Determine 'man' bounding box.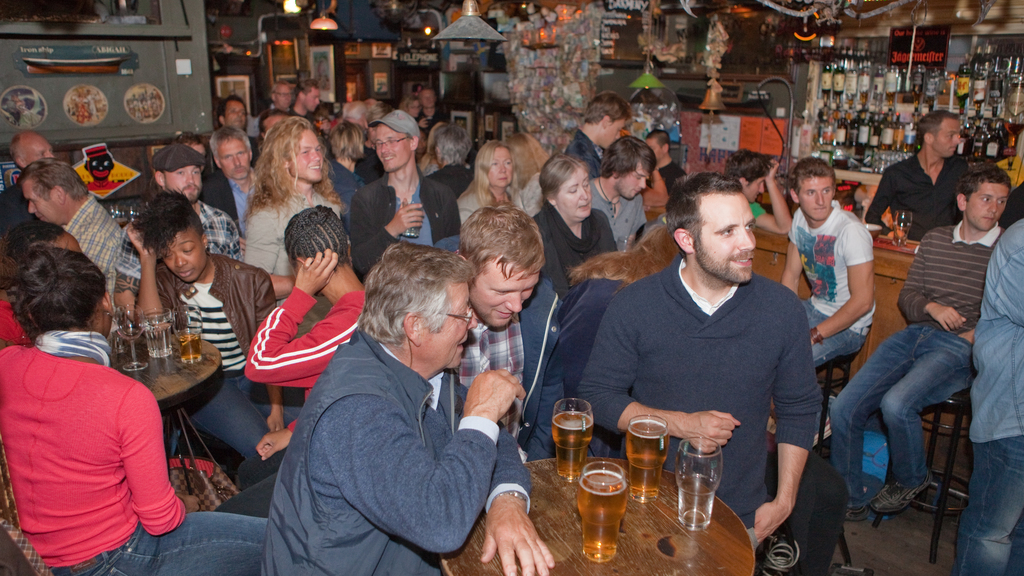
Determined: (x1=953, y1=220, x2=1023, y2=575).
